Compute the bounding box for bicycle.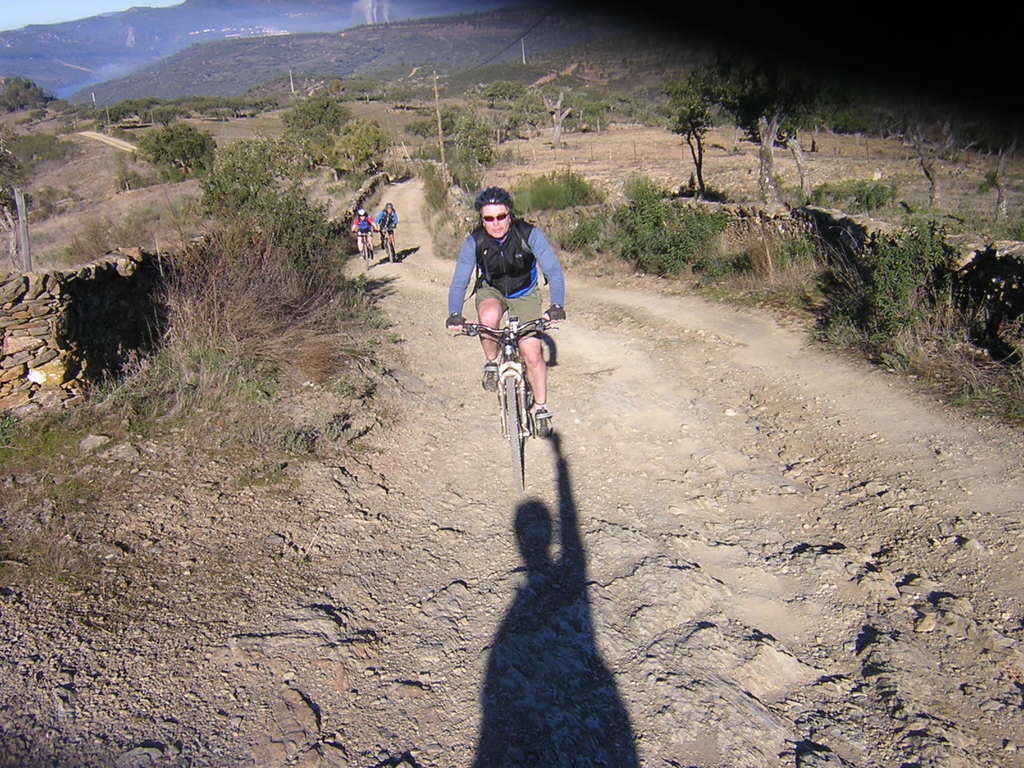
{"left": 354, "top": 236, "right": 375, "bottom": 273}.
